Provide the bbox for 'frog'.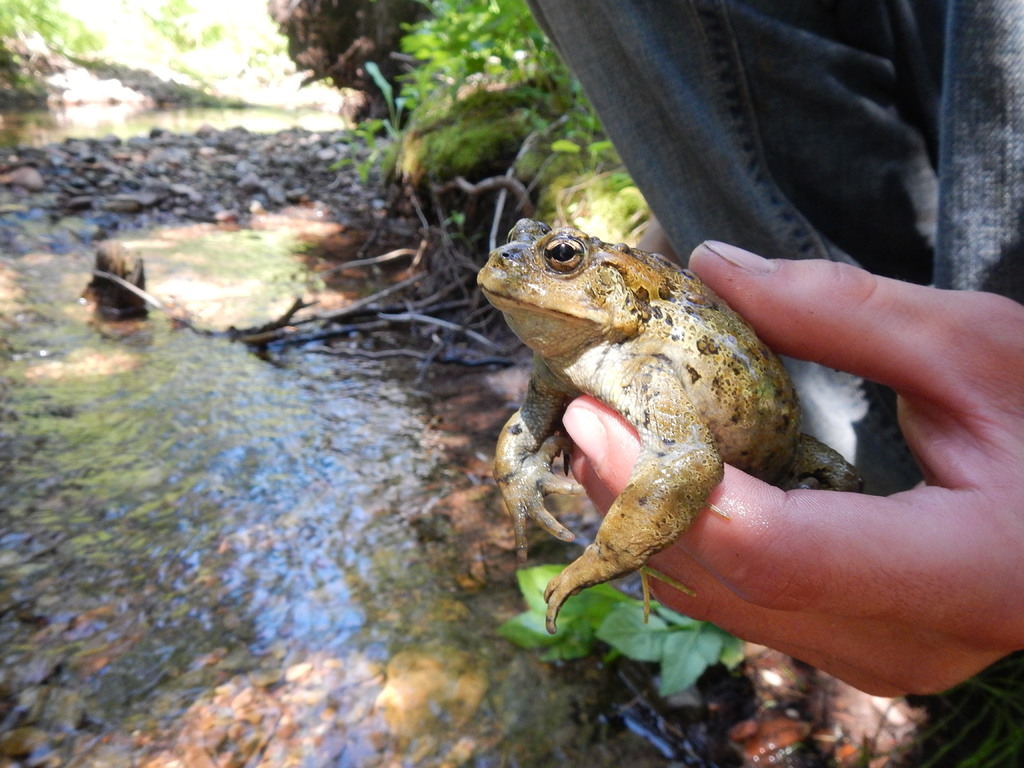
pyautogui.locateOnScreen(476, 217, 870, 633).
